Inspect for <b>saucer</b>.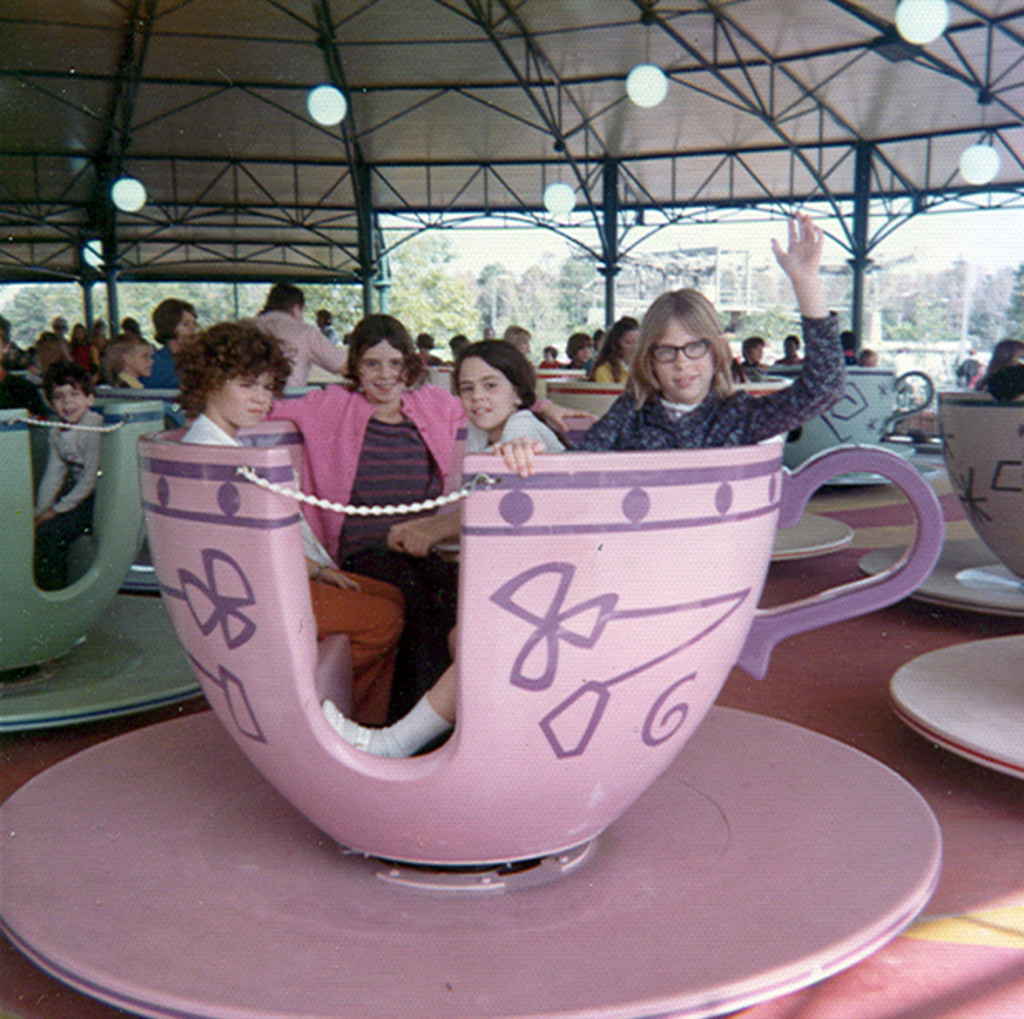
Inspection: left=0, top=590, right=204, bottom=731.
